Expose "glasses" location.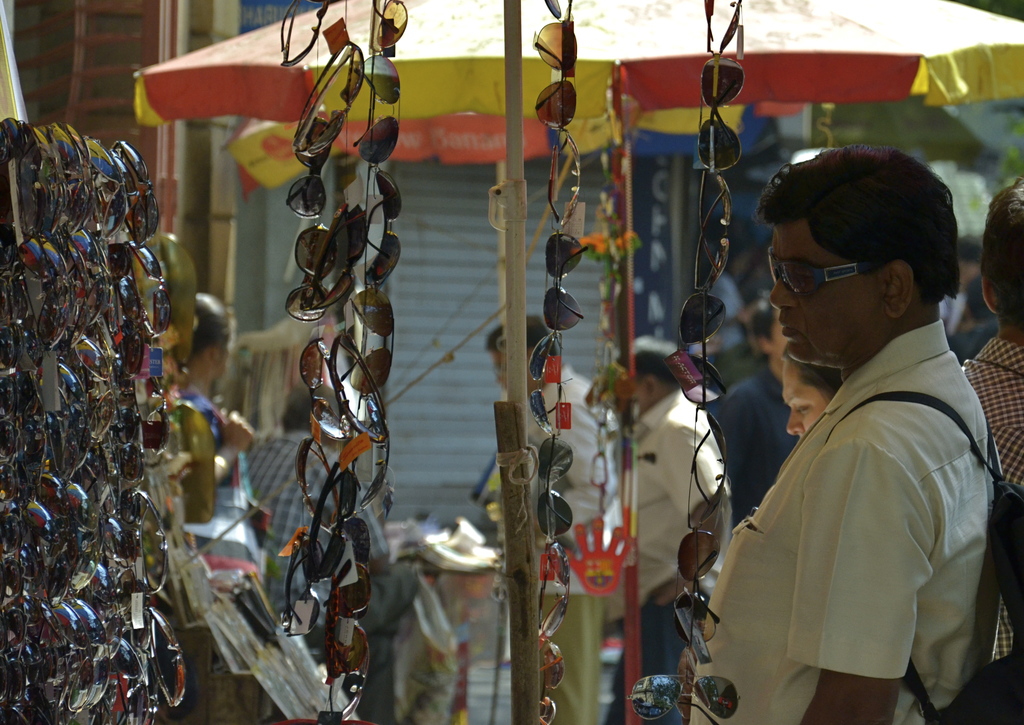
Exposed at pyautogui.locateOnScreen(765, 235, 927, 299).
